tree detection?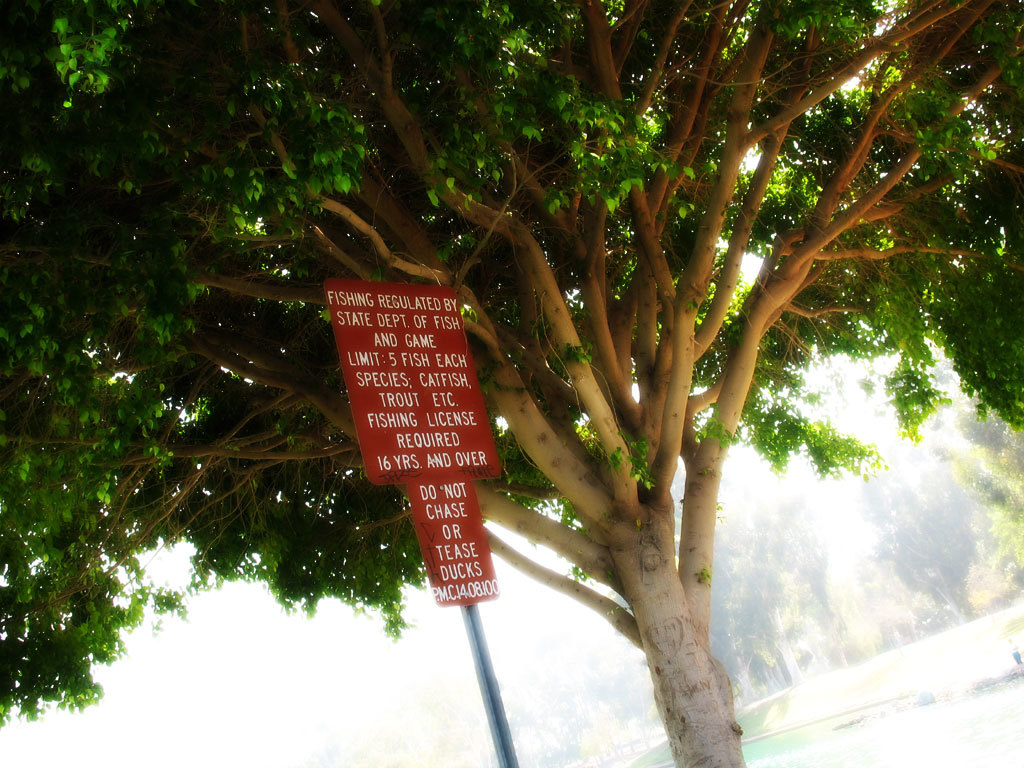
BBox(0, 0, 1023, 767)
